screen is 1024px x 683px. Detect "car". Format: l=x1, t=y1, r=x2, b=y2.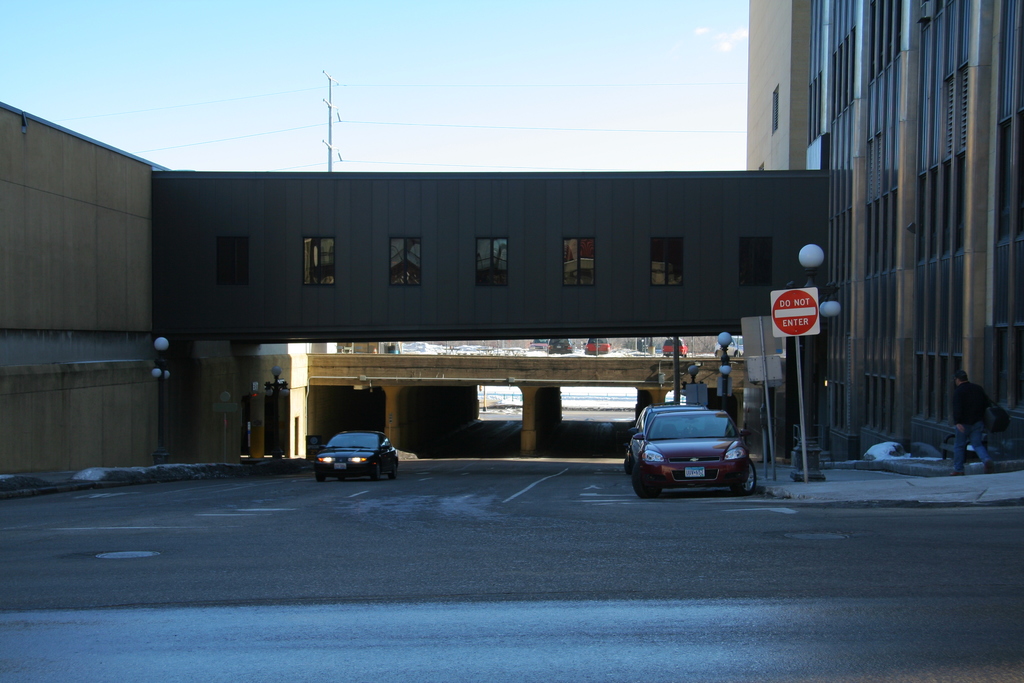
l=528, t=338, r=548, b=351.
